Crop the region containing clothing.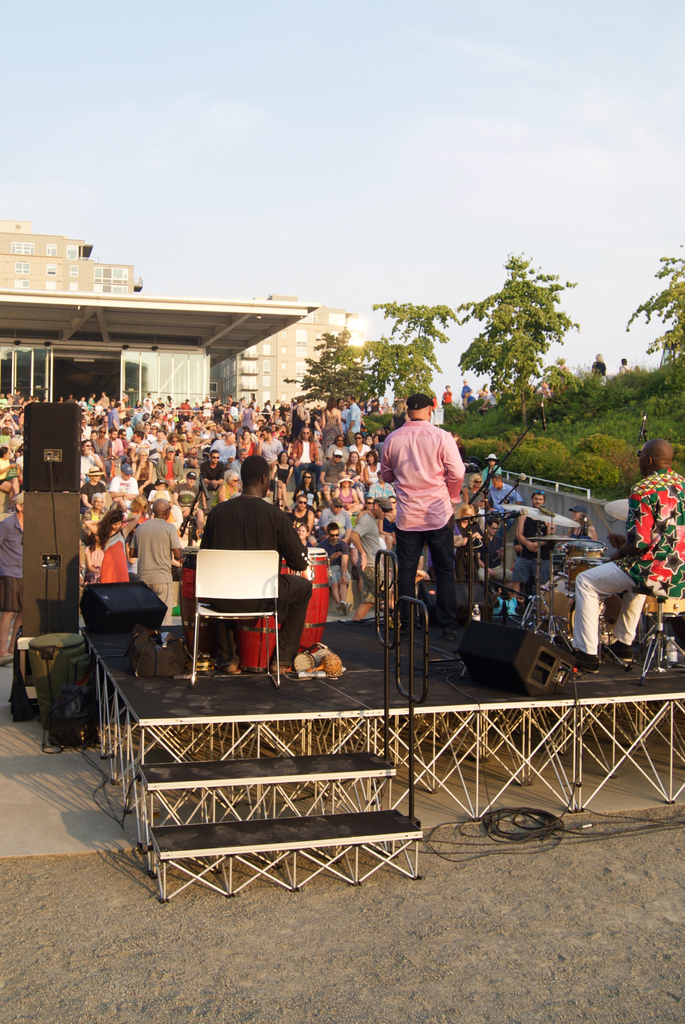
Crop region: [x1=355, y1=513, x2=381, y2=604].
